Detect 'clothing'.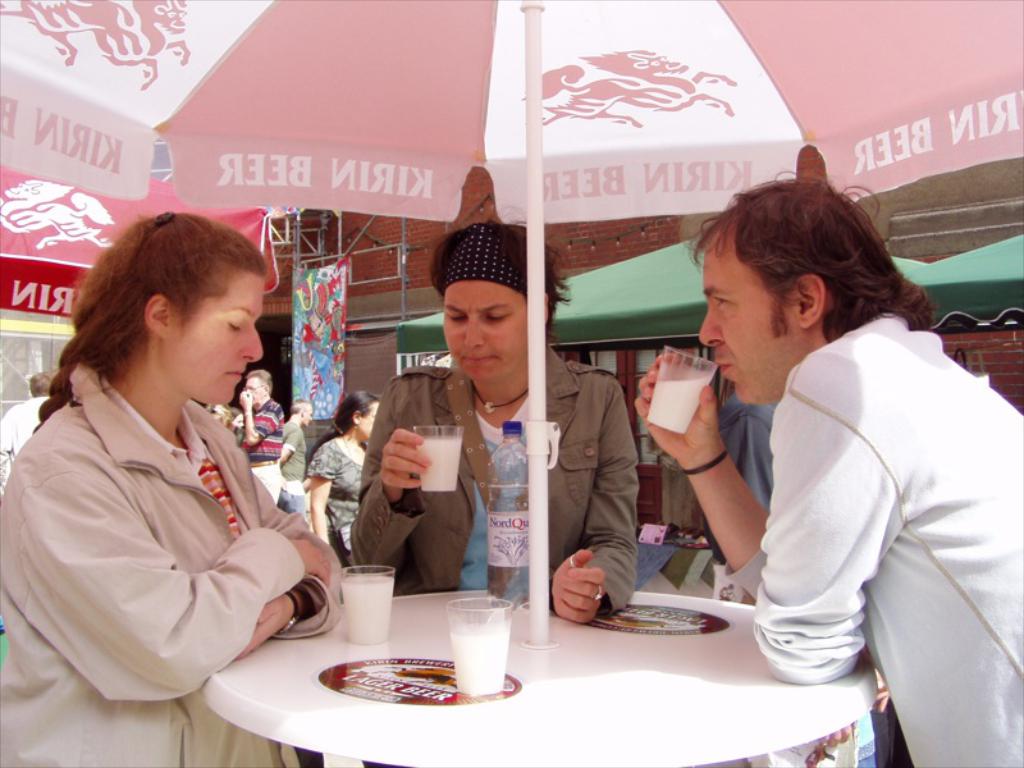
Detected at 276/424/306/517.
